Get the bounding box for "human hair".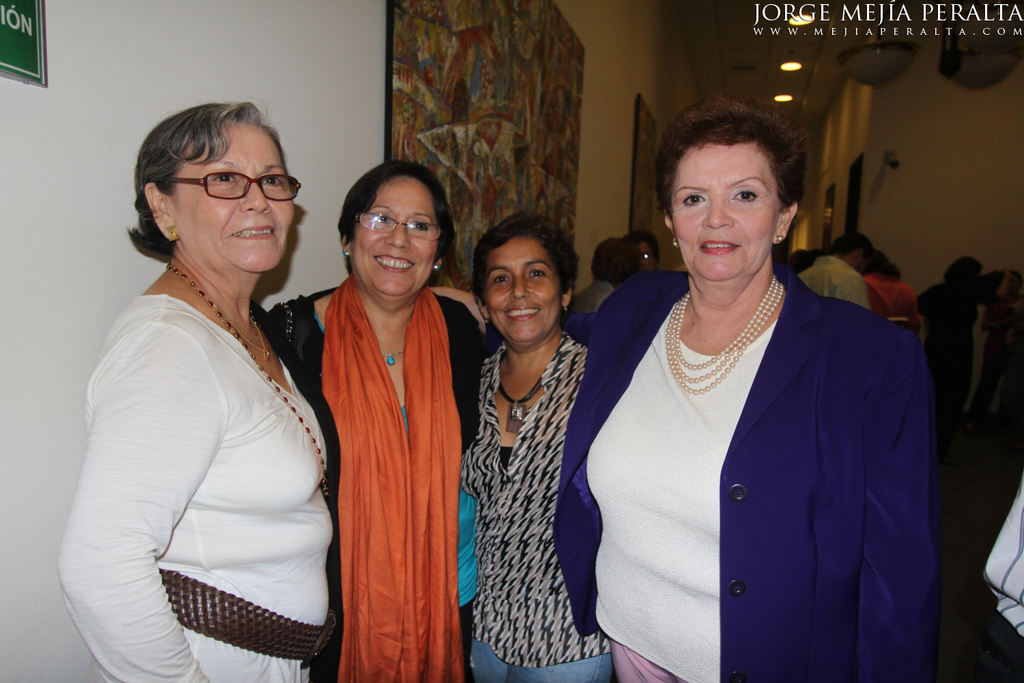
left=943, top=255, right=982, bottom=288.
